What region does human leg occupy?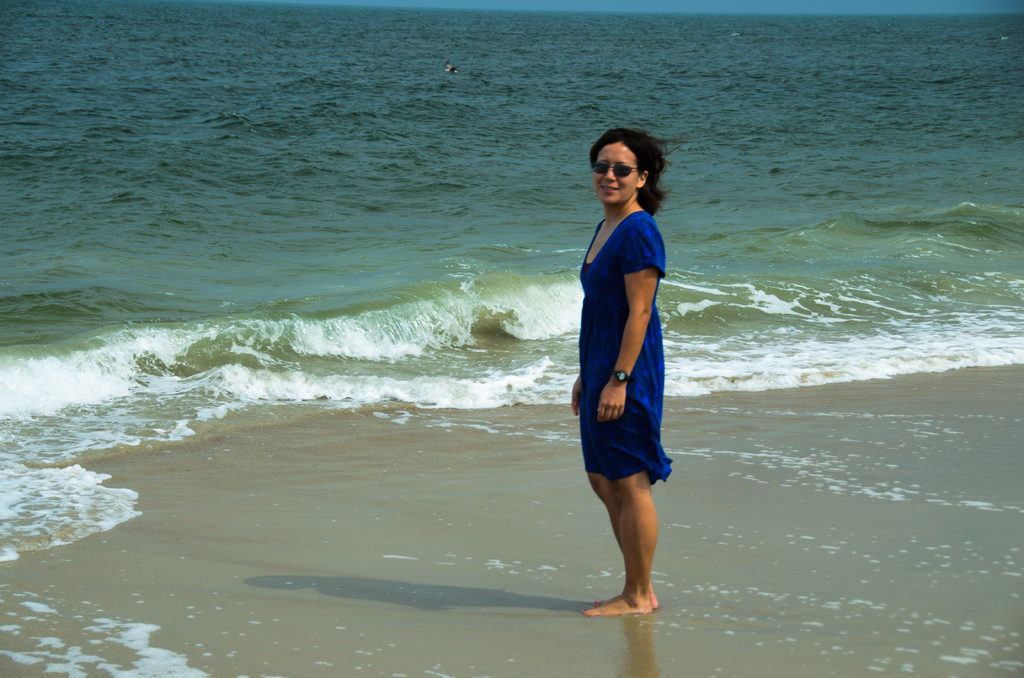
{"left": 584, "top": 375, "right": 658, "bottom": 605}.
